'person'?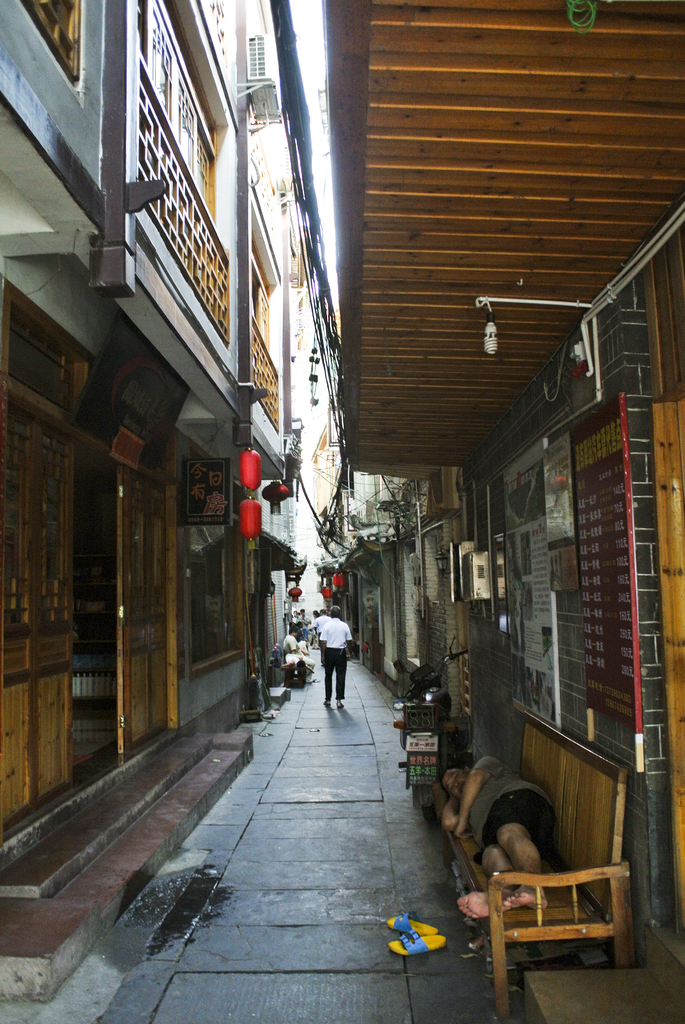
315:614:356:718
